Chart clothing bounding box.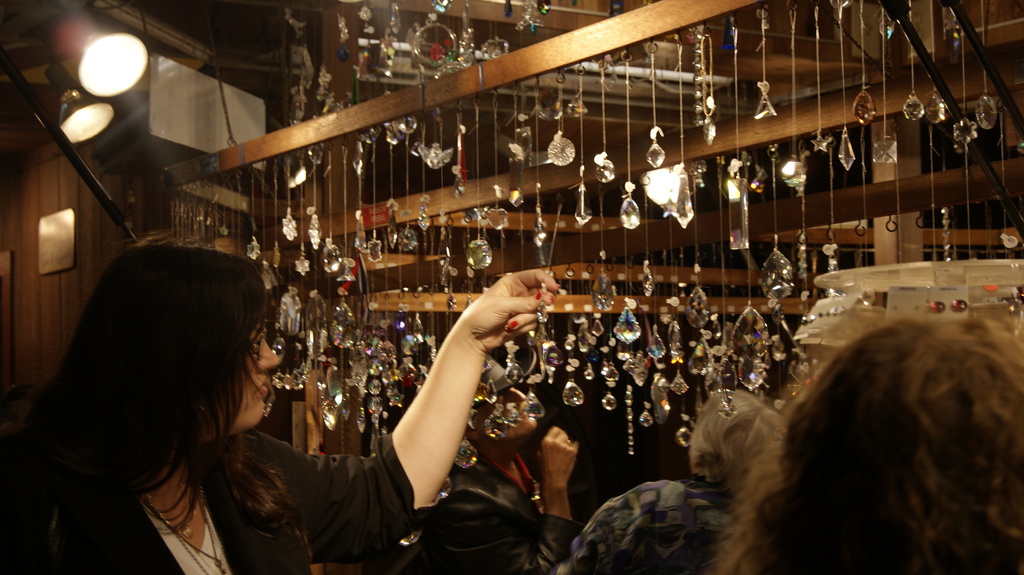
Charted: Rect(568, 475, 740, 571).
